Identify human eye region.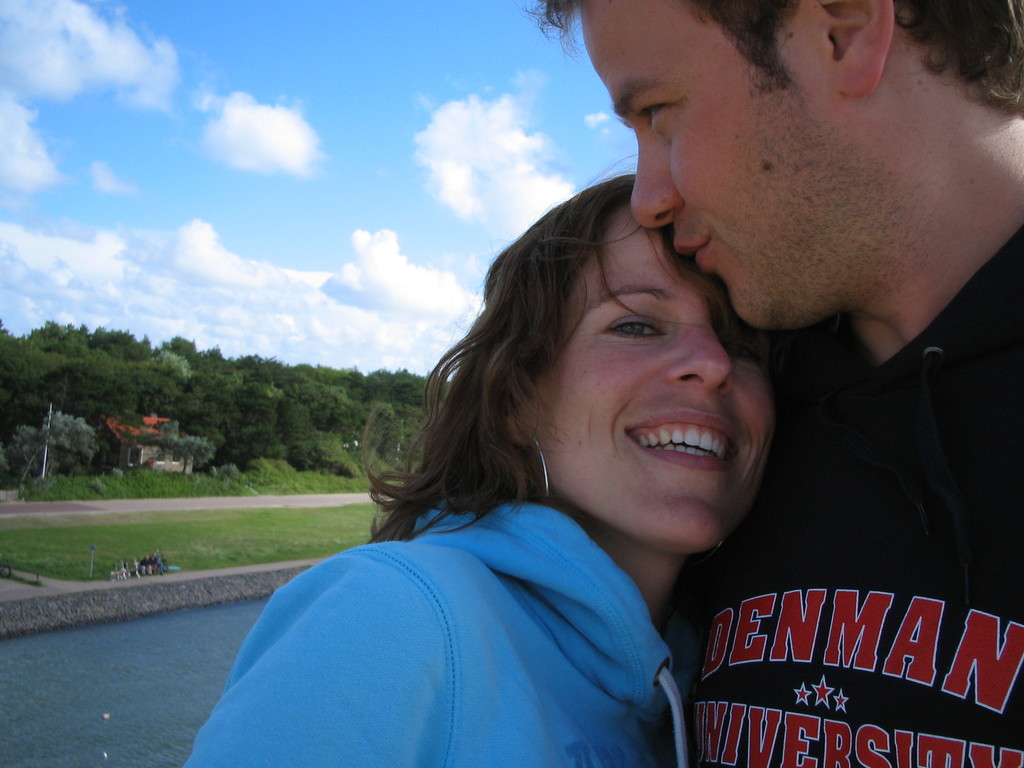
Region: 632/98/673/128.
